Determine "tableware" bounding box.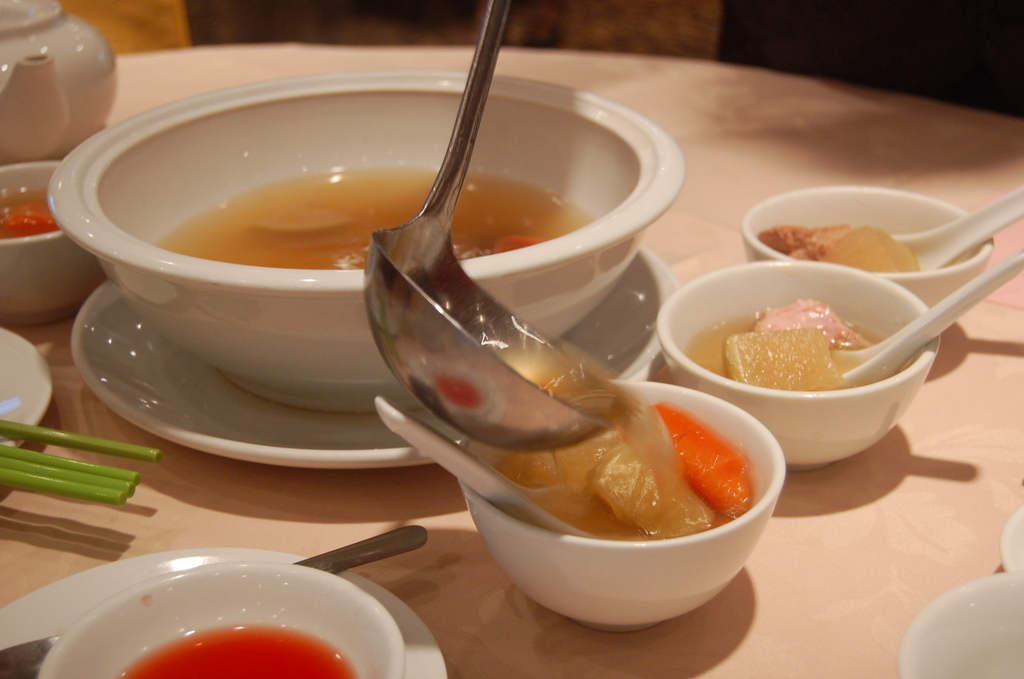
Determined: [1002, 503, 1023, 571].
